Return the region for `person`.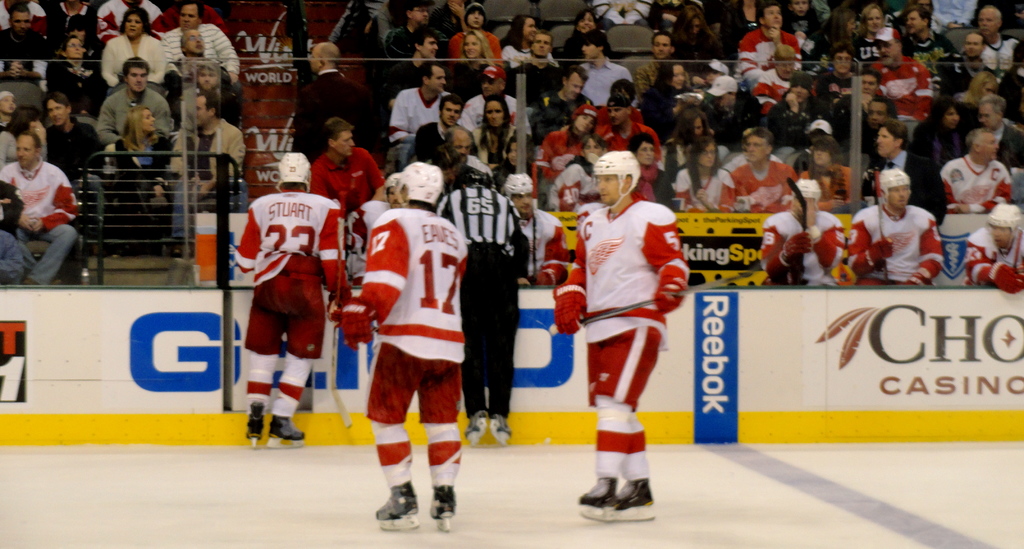
box(963, 204, 1023, 297).
